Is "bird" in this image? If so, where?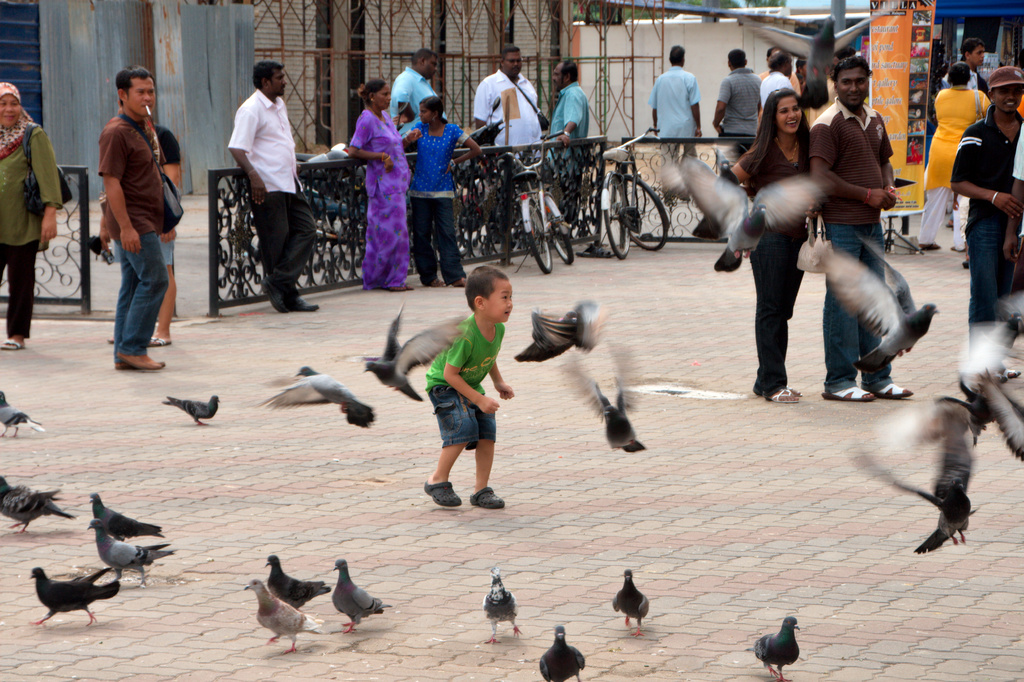
Yes, at 164, 393, 219, 426.
